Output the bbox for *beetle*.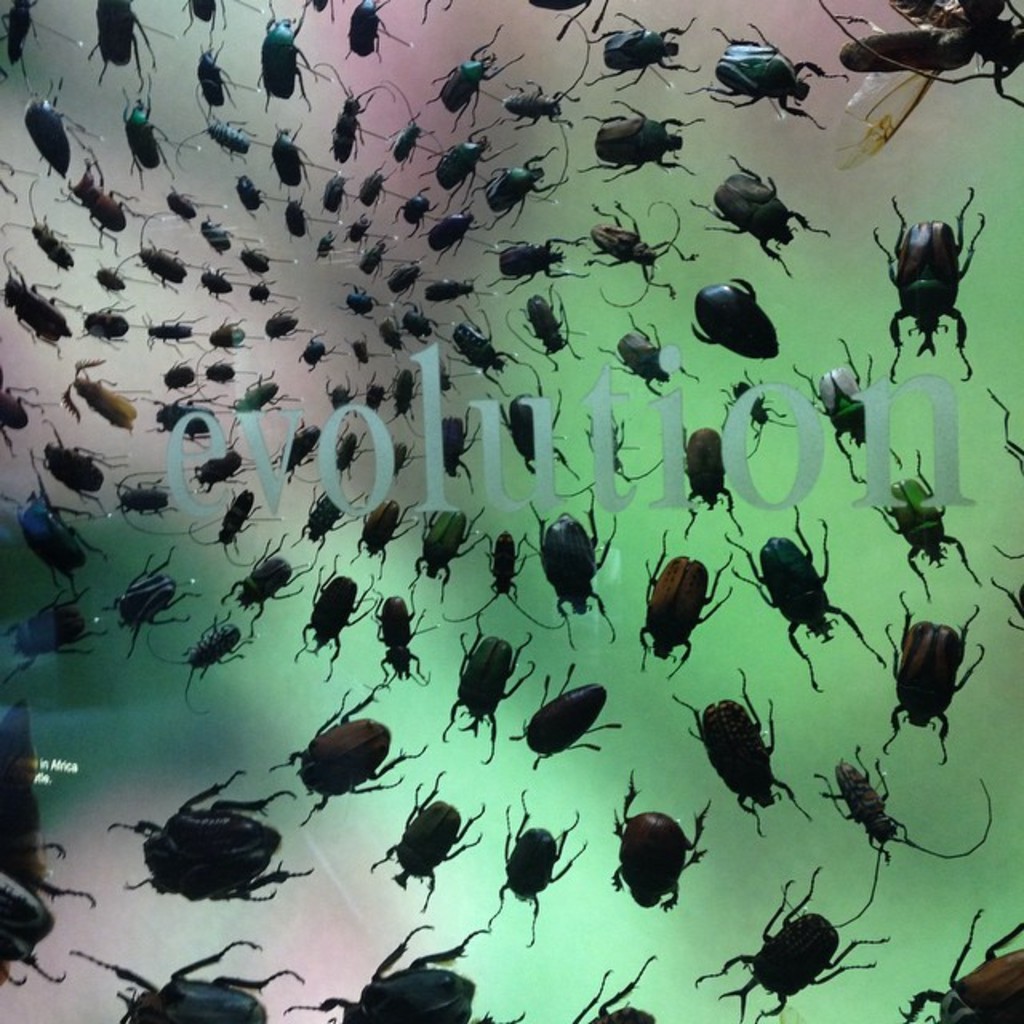
349:162:389:205.
